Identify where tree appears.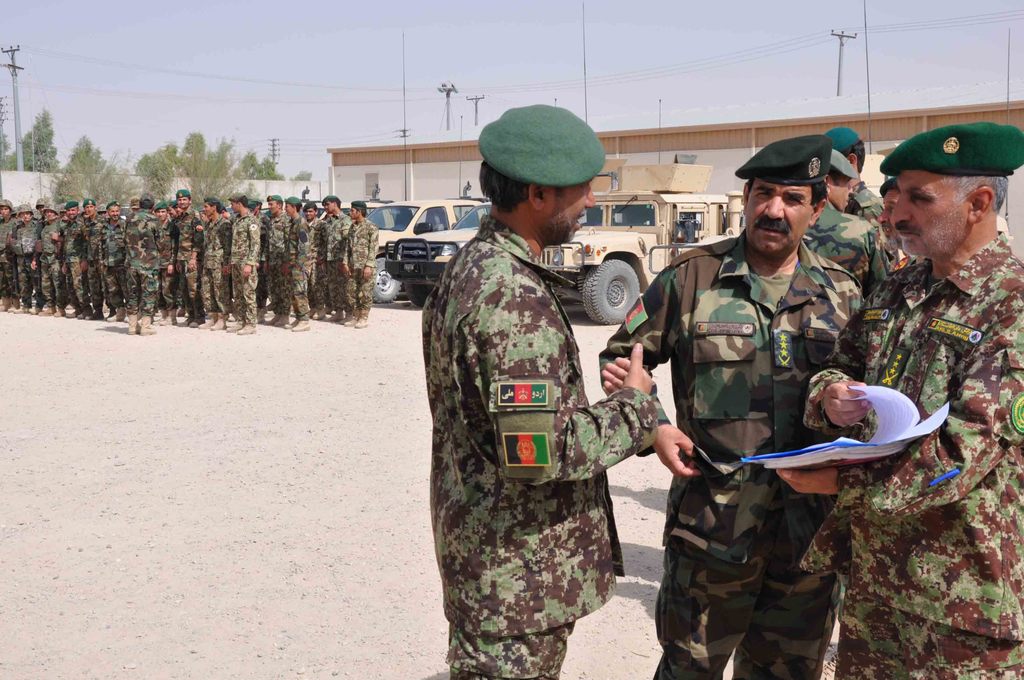
Appears at (44,136,147,208).
